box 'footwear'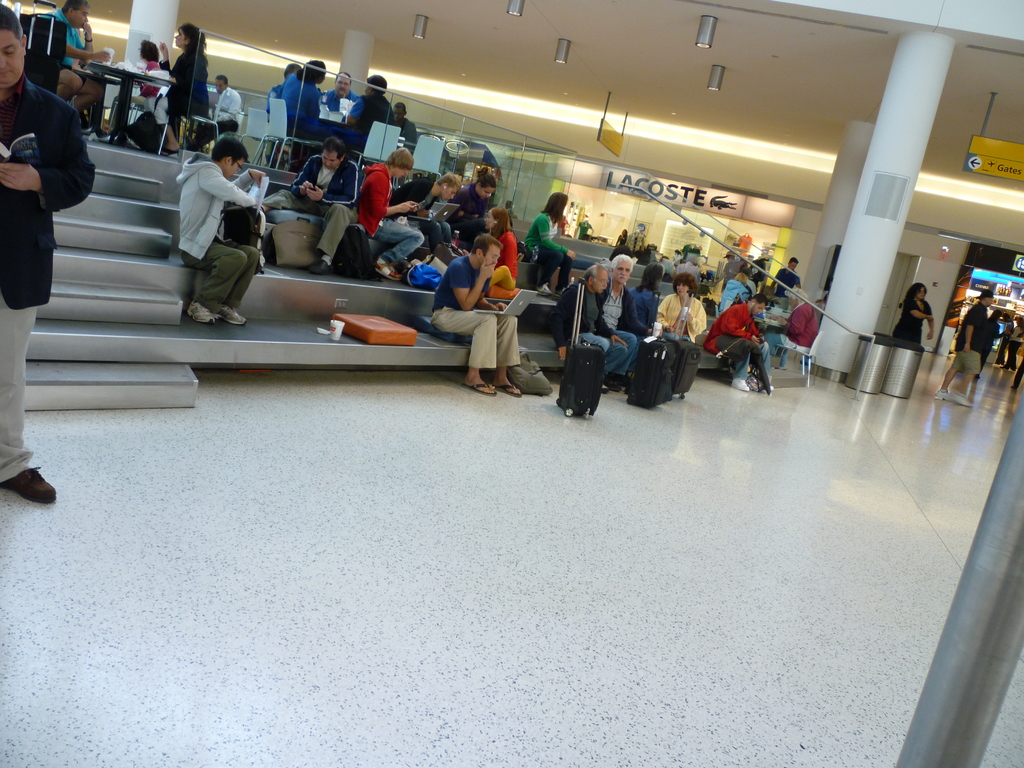
(380,259,404,280)
